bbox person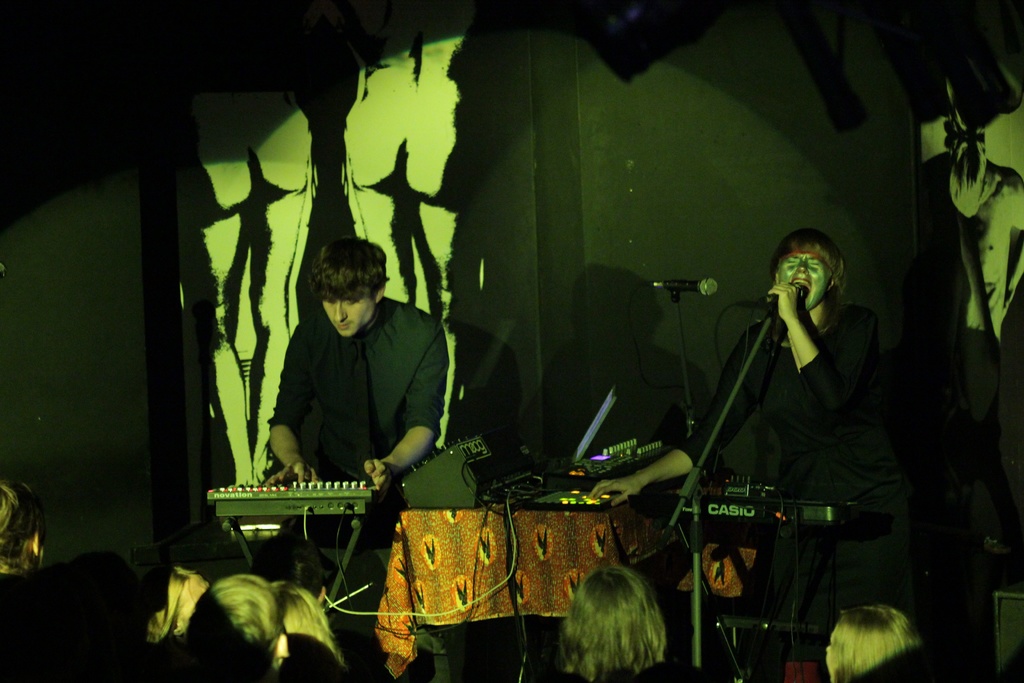
[262, 231, 449, 583]
